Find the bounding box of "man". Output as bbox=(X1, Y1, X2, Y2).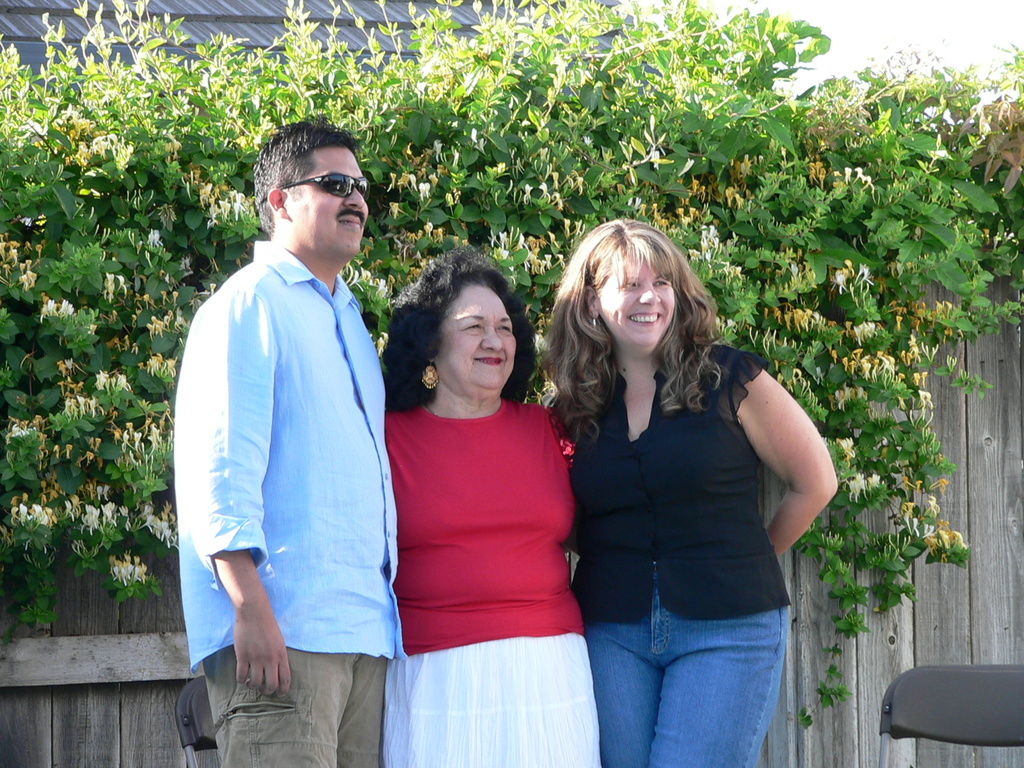
bbox=(170, 108, 412, 767).
